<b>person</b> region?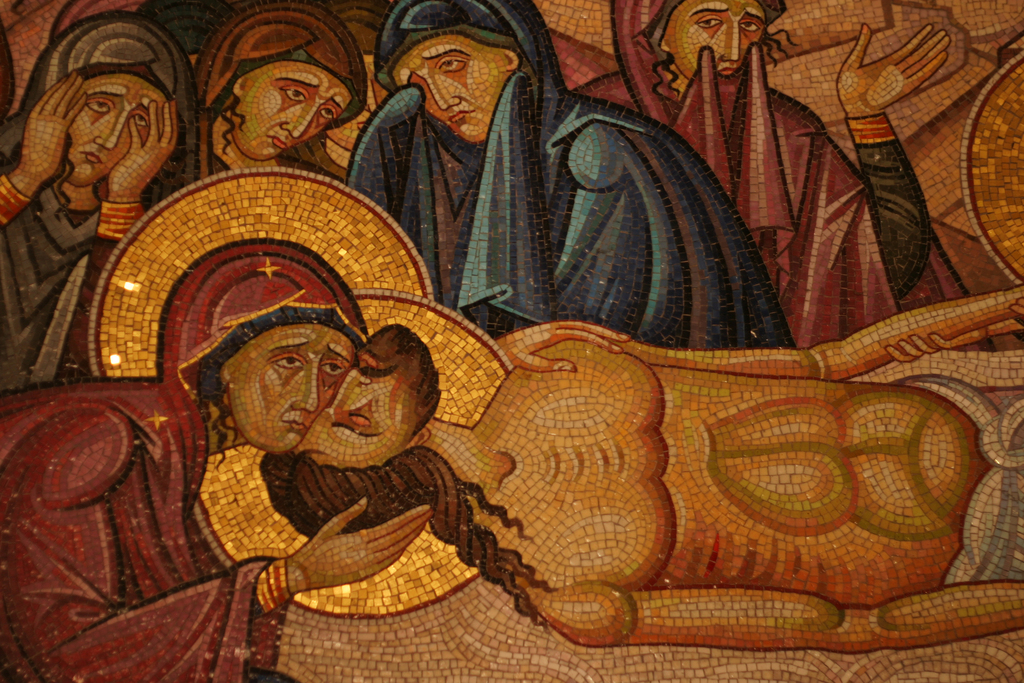
<box>570,0,952,349</box>
